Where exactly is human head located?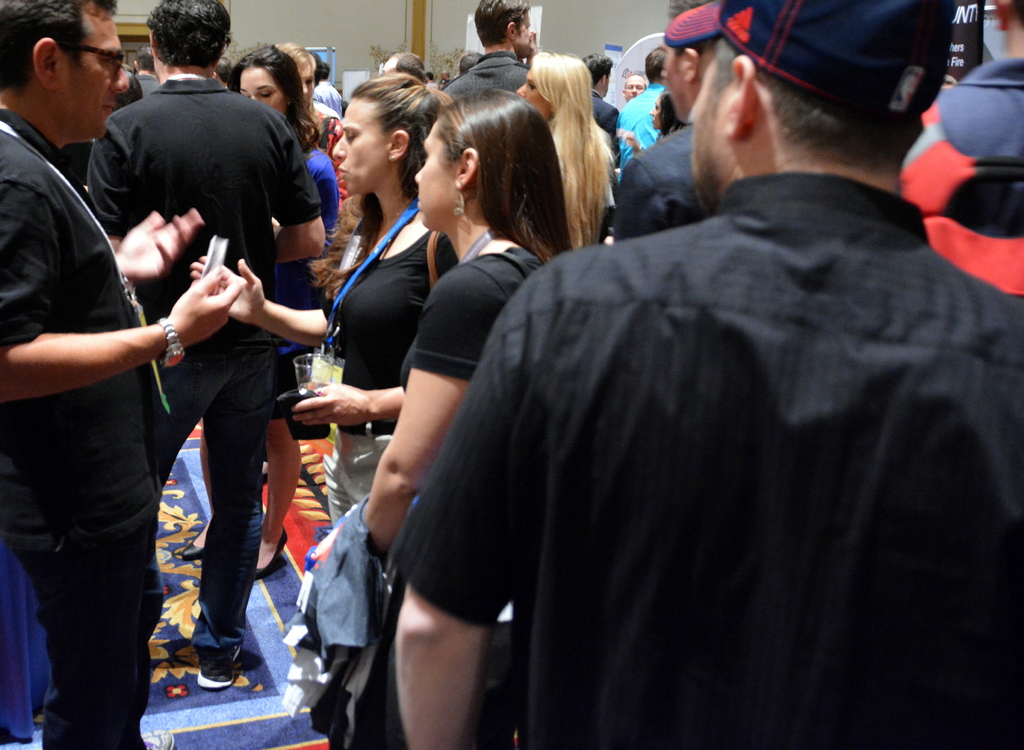
Its bounding box is Rect(407, 87, 563, 234).
